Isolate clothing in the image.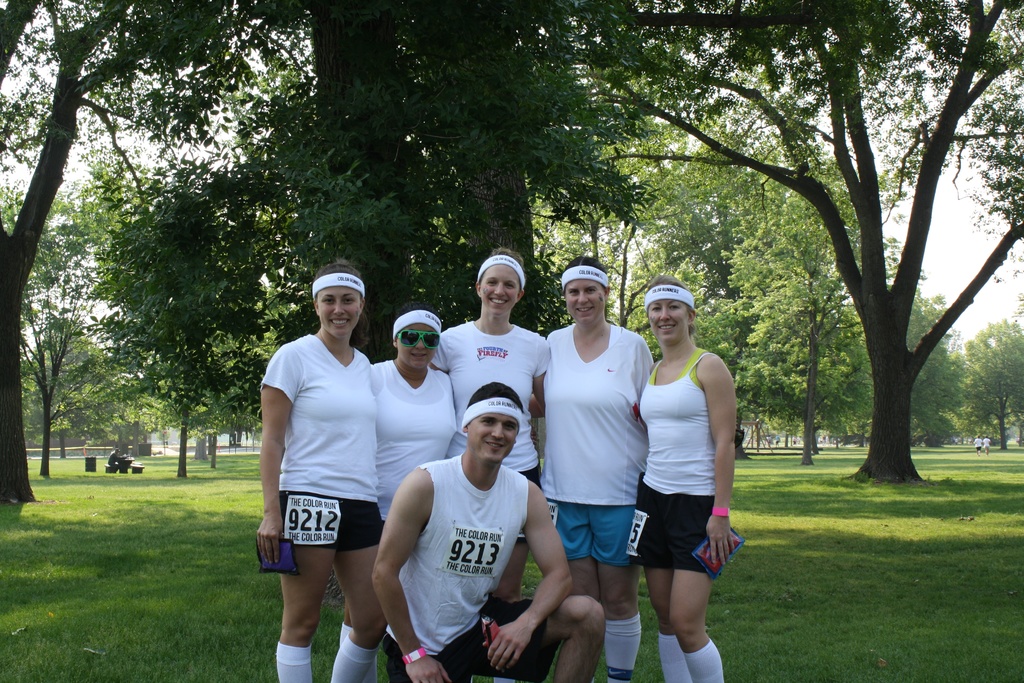
Isolated region: box(540, 322, 655, 567).
